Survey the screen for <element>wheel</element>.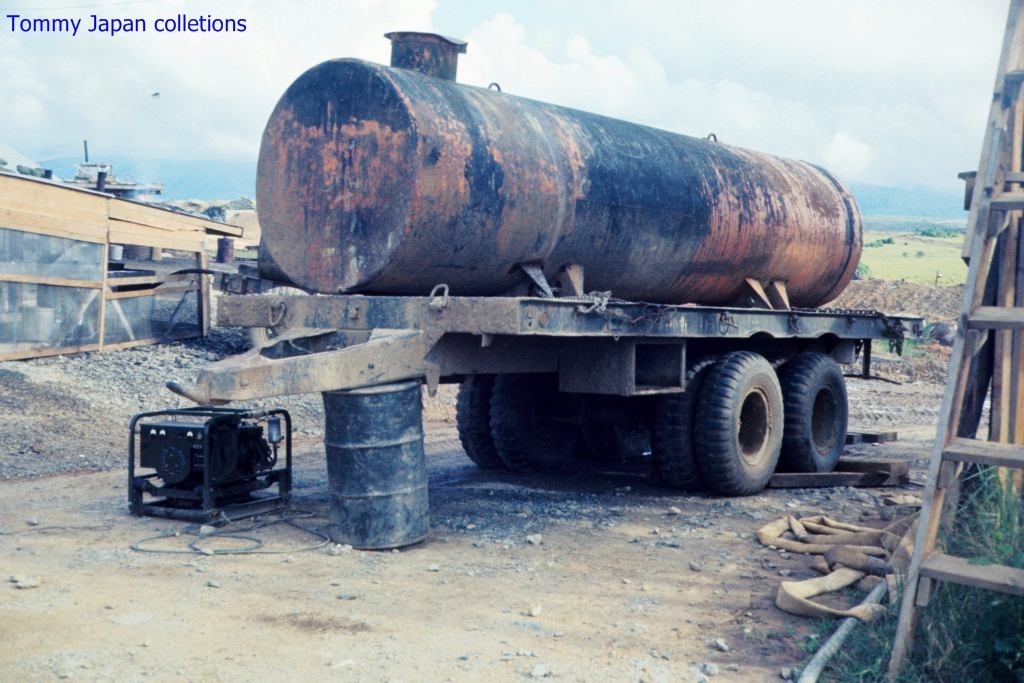
Survey found: (454, 372, 505, 469).
